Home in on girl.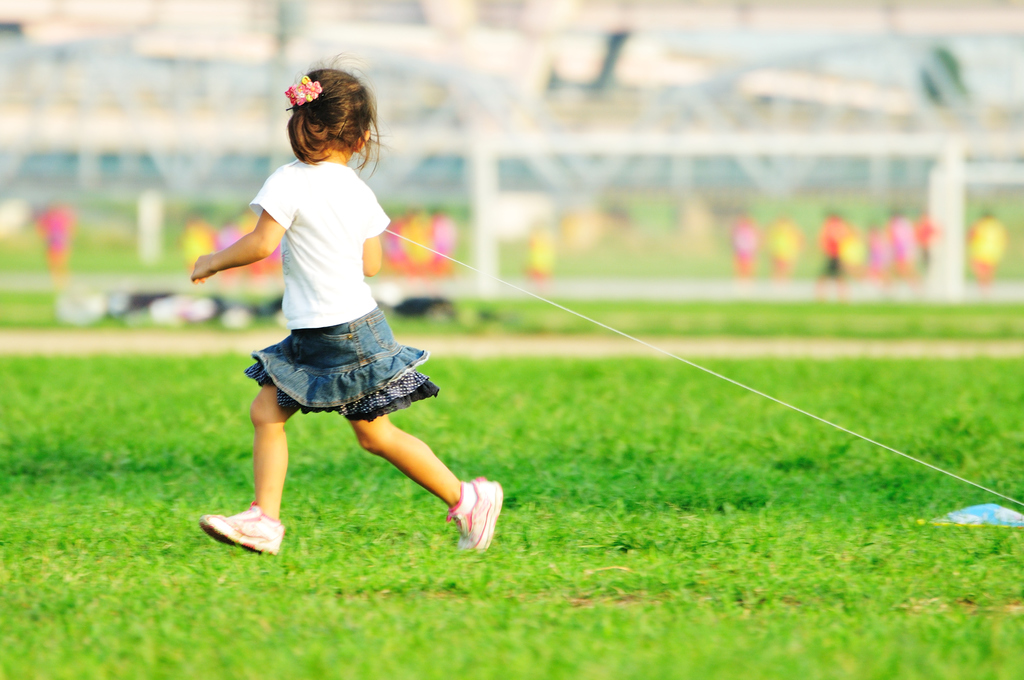
Homed in at 191 45 509 560.
